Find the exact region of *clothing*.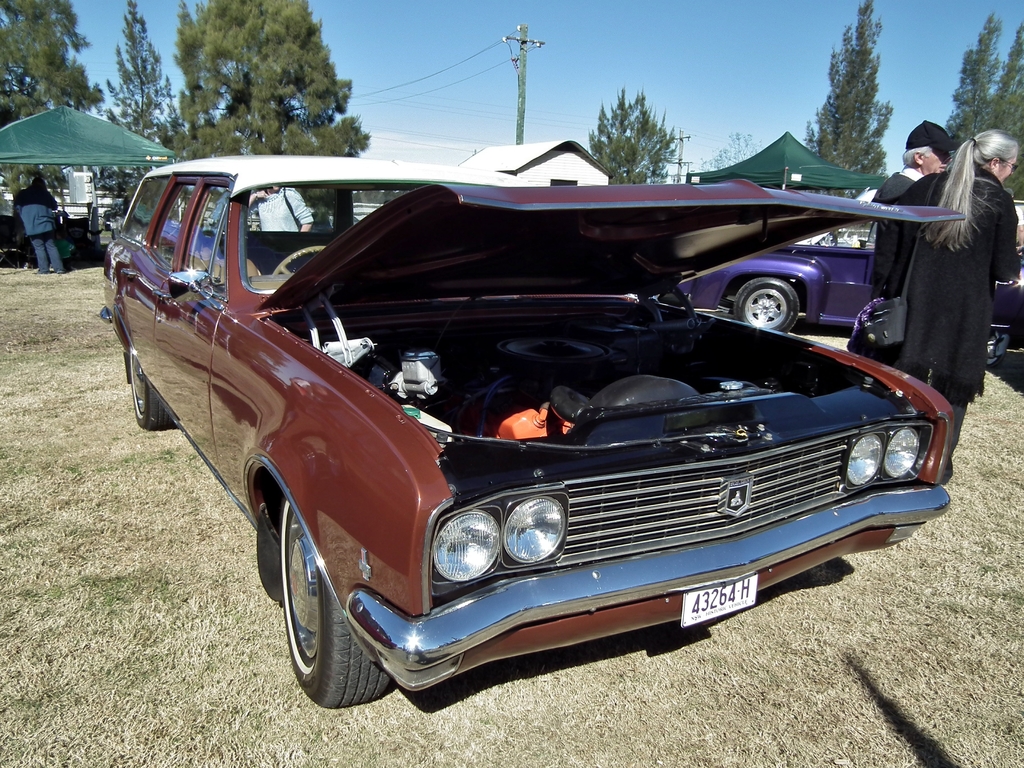
Exact region: rect(15, 183, 67, 266).
